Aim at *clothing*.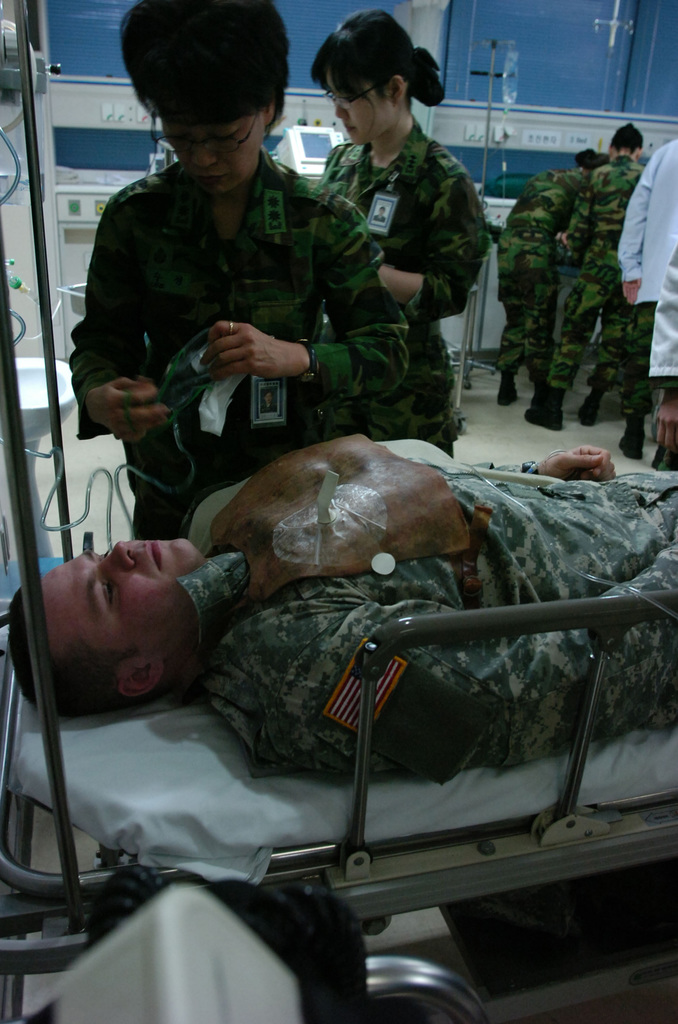
Aimed at select_region(316, 138, 483, 451).
